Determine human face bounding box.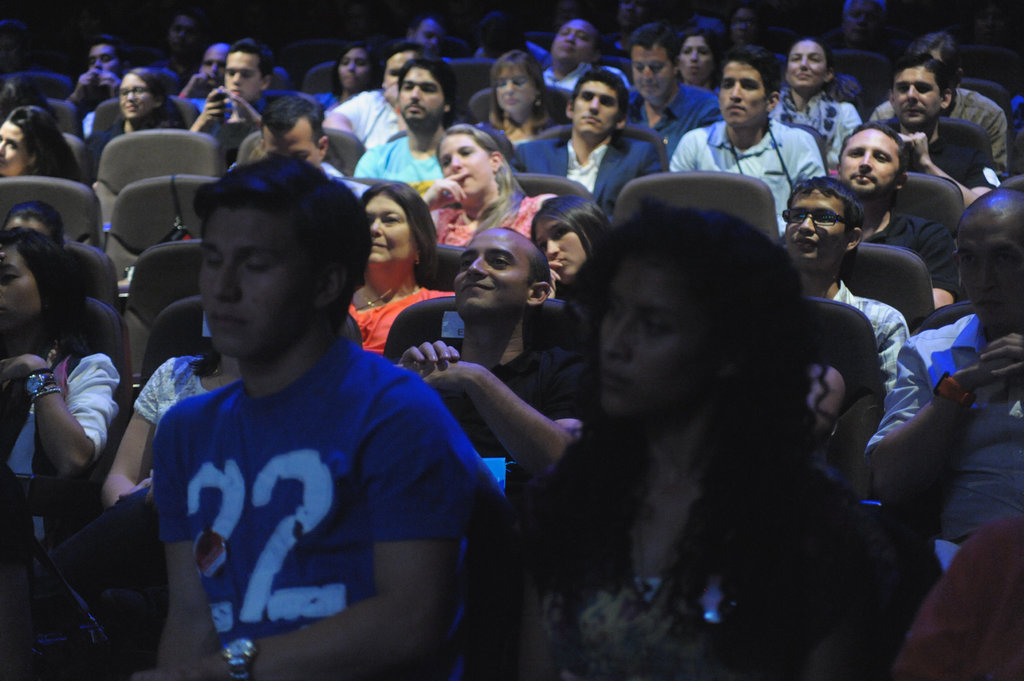
Determined: bbox(120, 73, 153, 120).
